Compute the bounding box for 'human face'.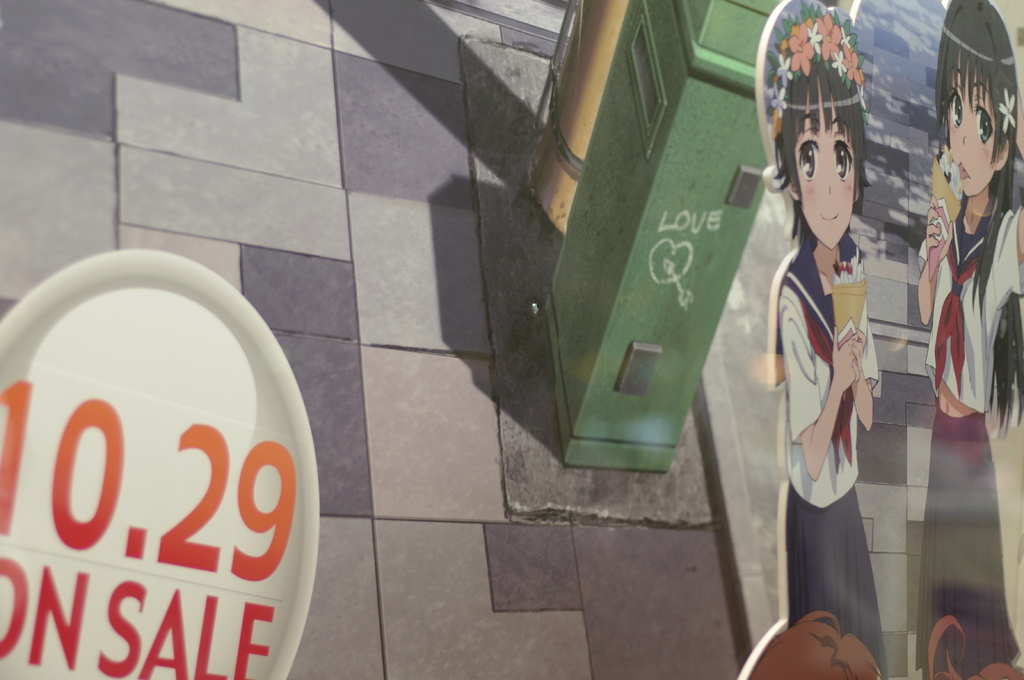
bbox(941, 71, 1005, 201).
